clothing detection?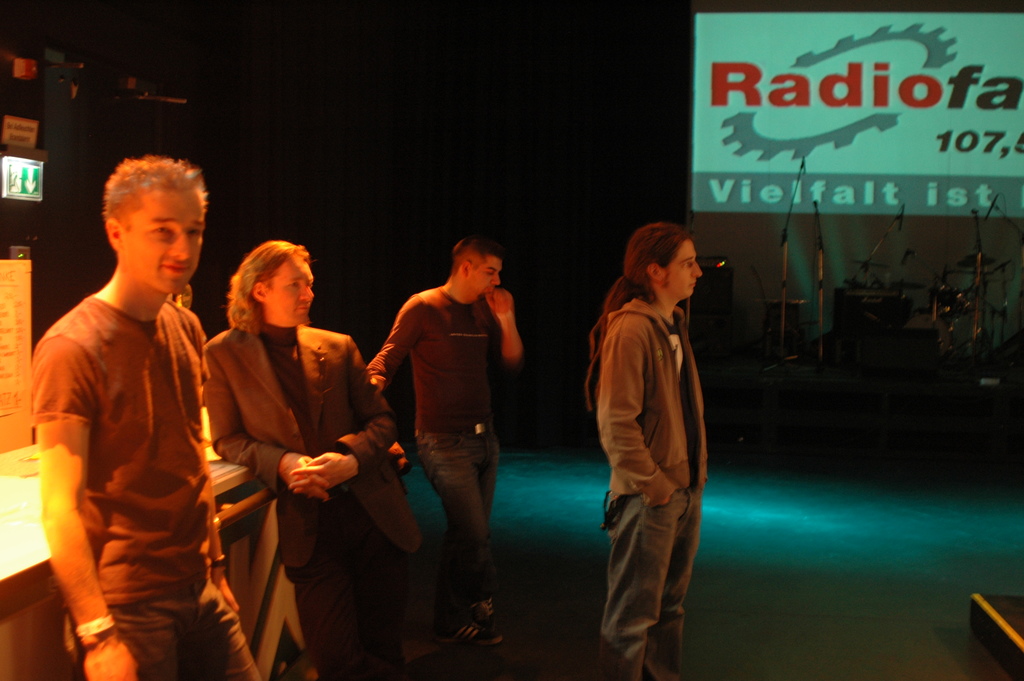
BBox(366, 285, 501, 639)
